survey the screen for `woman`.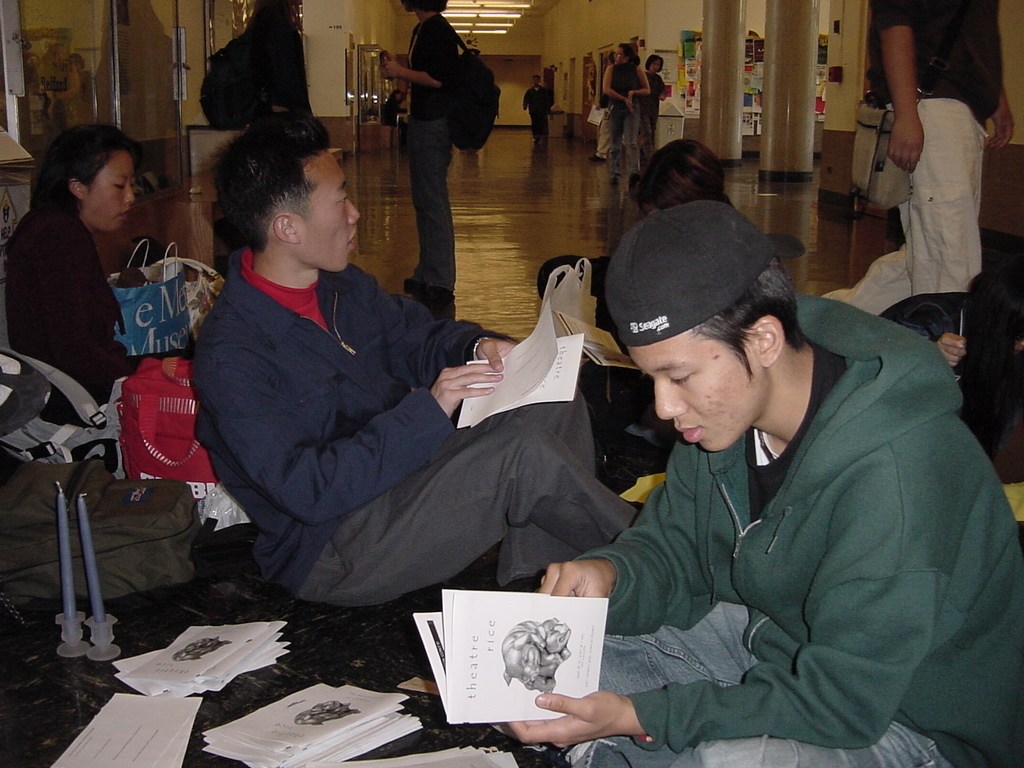
Survey found: crop(637, 49, 668, 188).
